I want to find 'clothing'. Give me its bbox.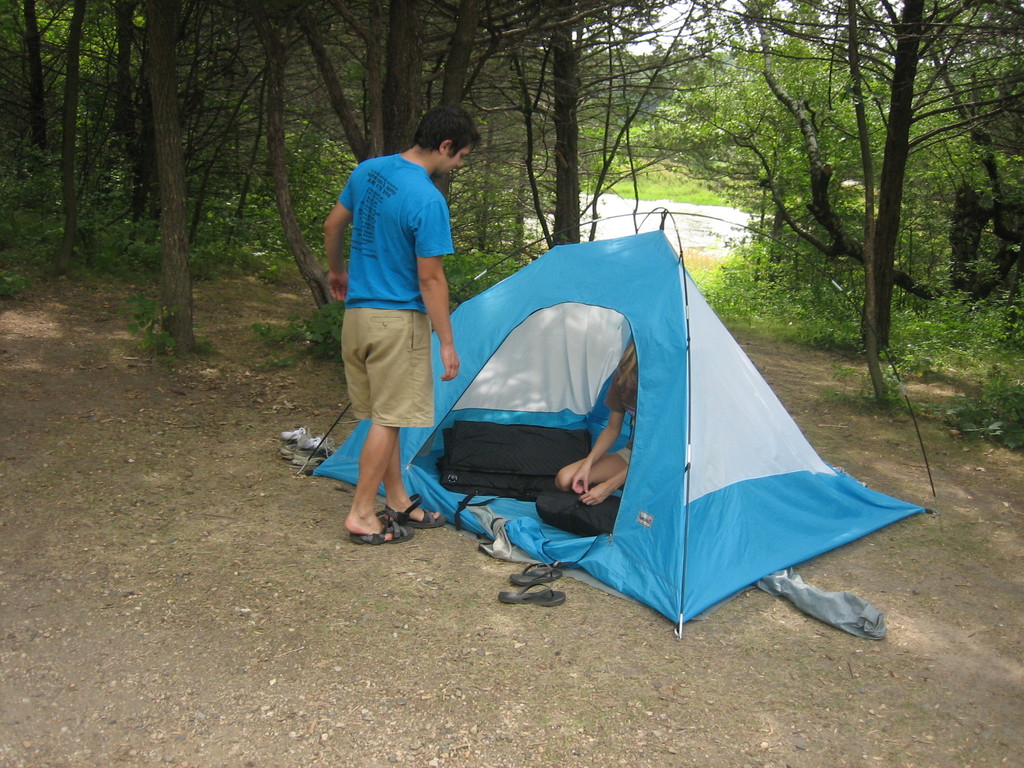
(604, 356, 644, 468).
